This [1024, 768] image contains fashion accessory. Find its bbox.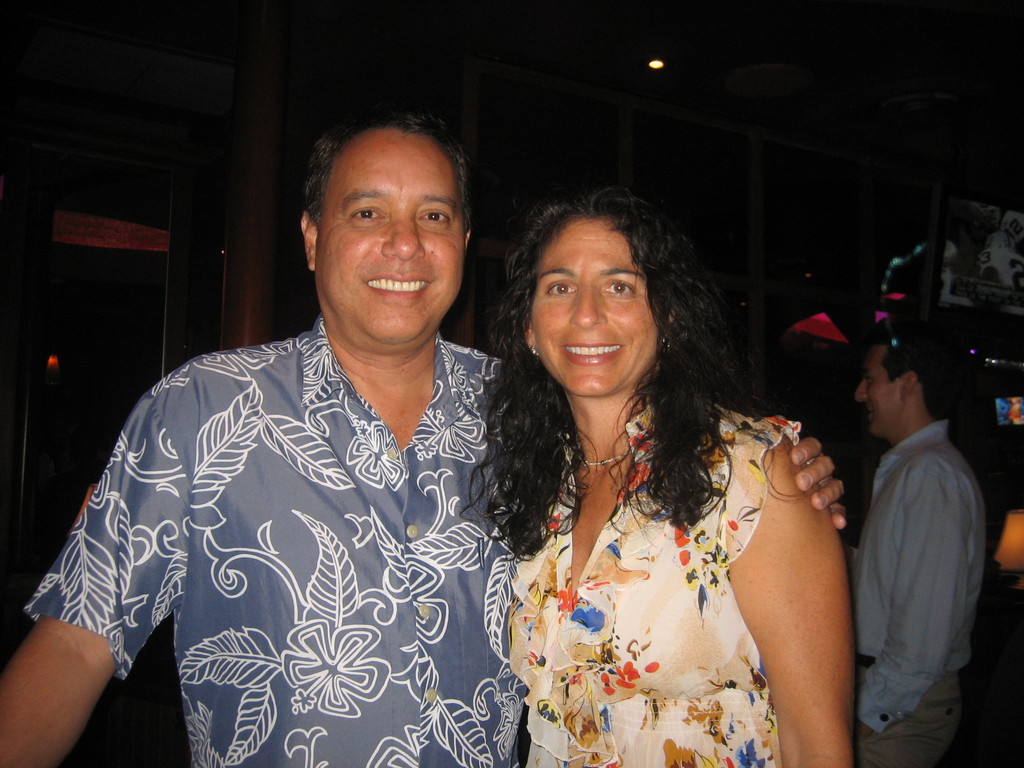
{"left": 528, "top": 342, "right": 541, "bottom": 360}.
